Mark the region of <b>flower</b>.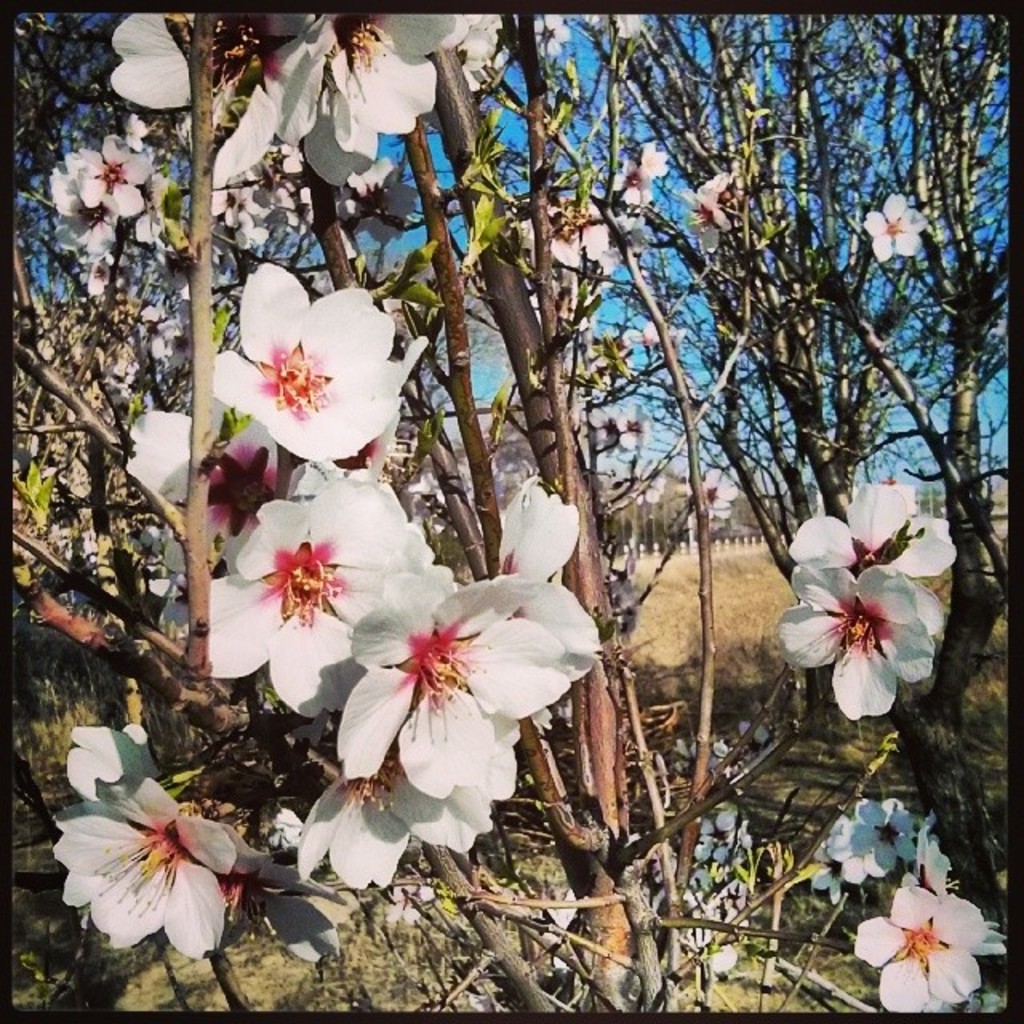
Region: {"x1": 296, "y1": 752, "x2": 498, "y2": 888}.
